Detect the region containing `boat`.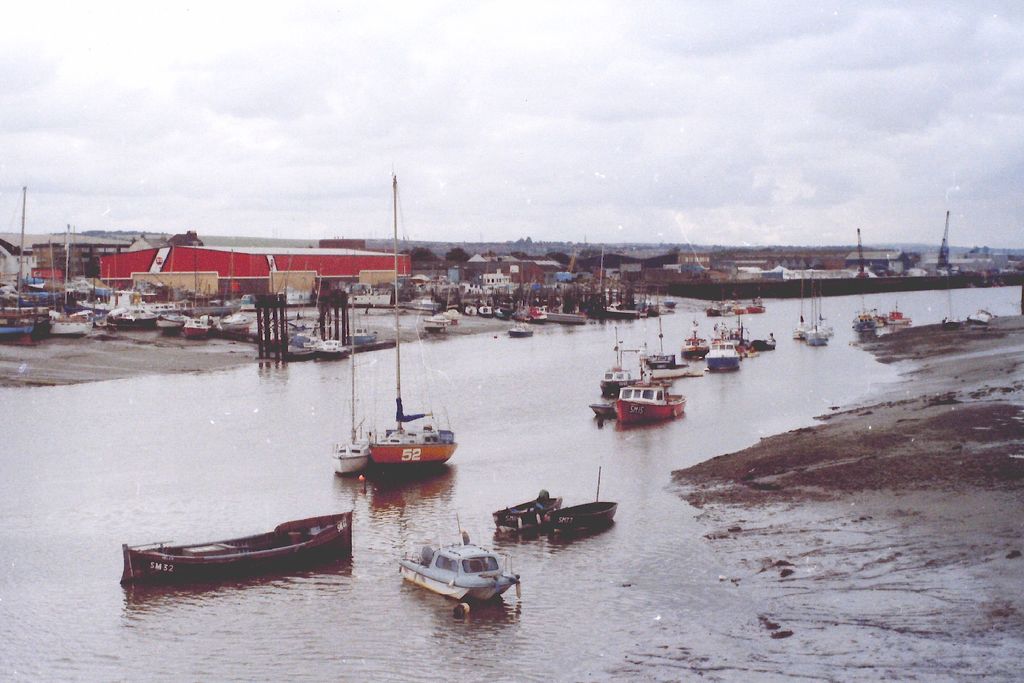
794,320,829,350.
